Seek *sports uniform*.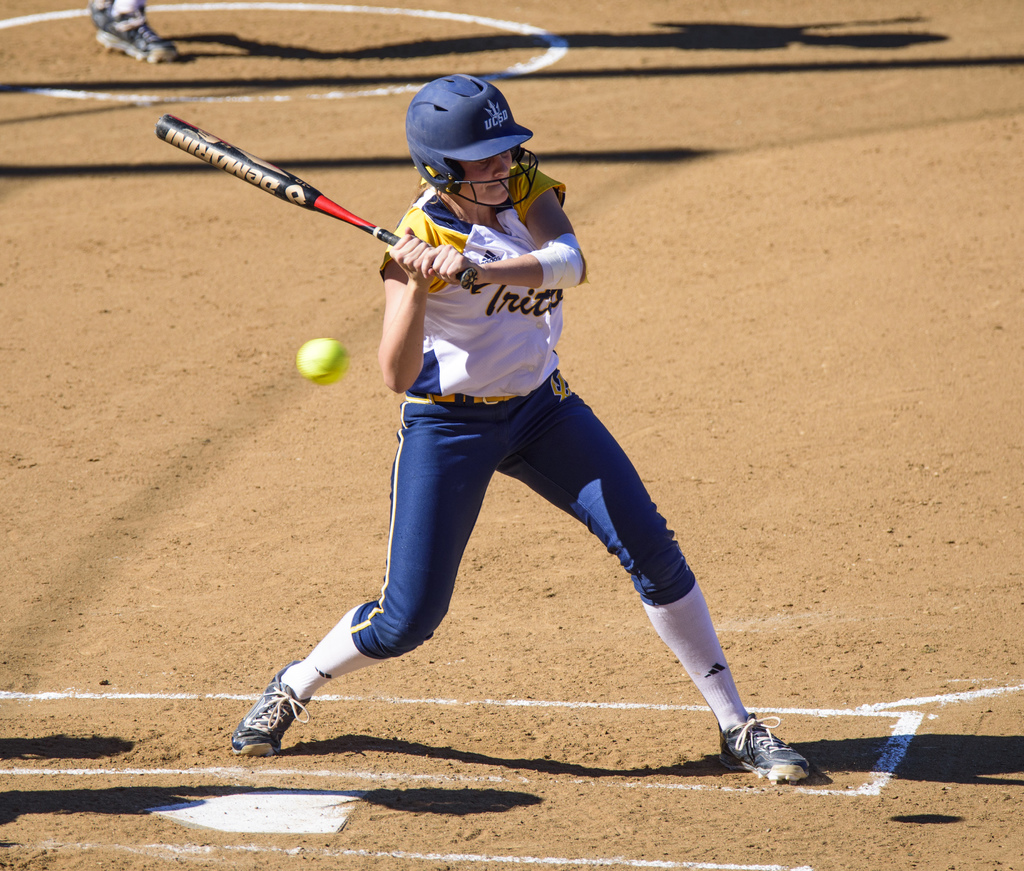
<box>349,181,725,678</box>.
